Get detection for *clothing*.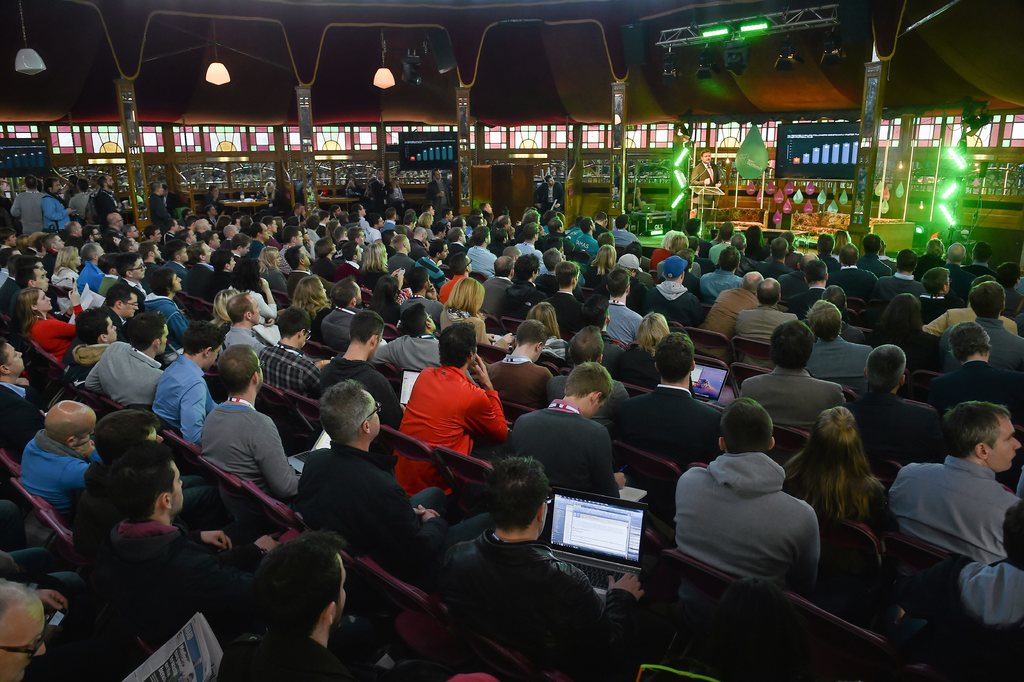
Detection: crop(192, 401, 319, 506).
